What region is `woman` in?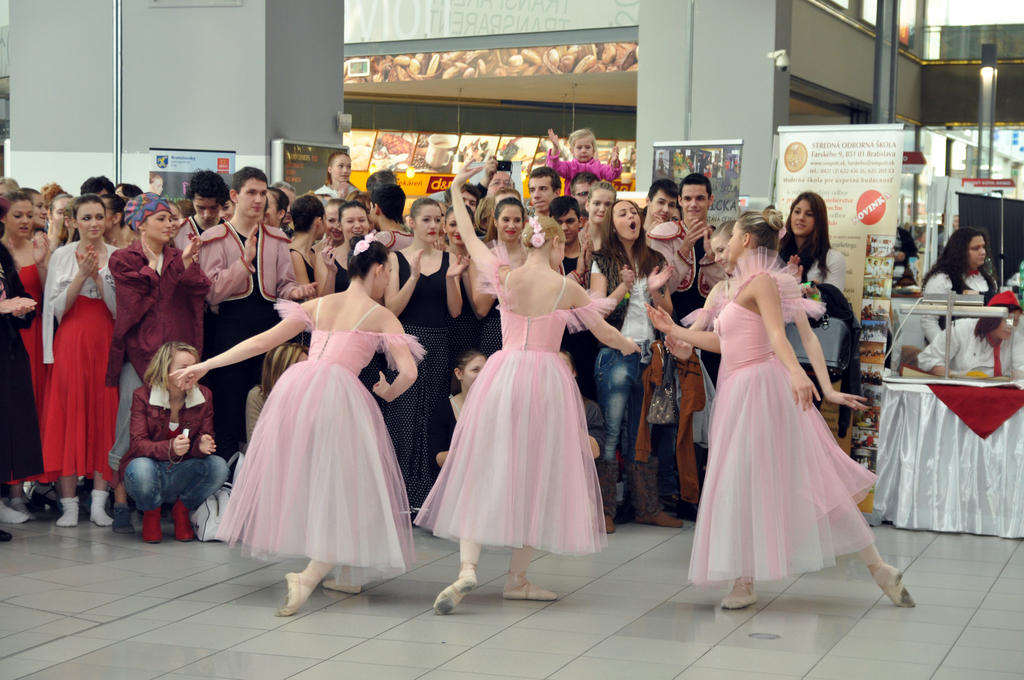
detection(393, 187, 480, 505).
